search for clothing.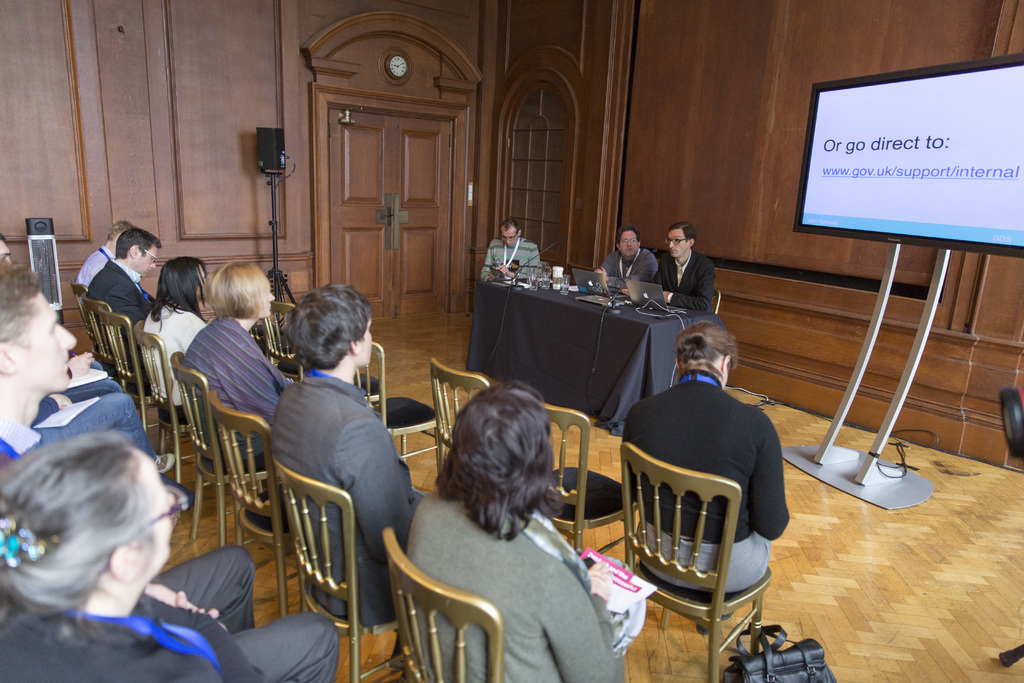
Found at 45, 359, 124, 399.
